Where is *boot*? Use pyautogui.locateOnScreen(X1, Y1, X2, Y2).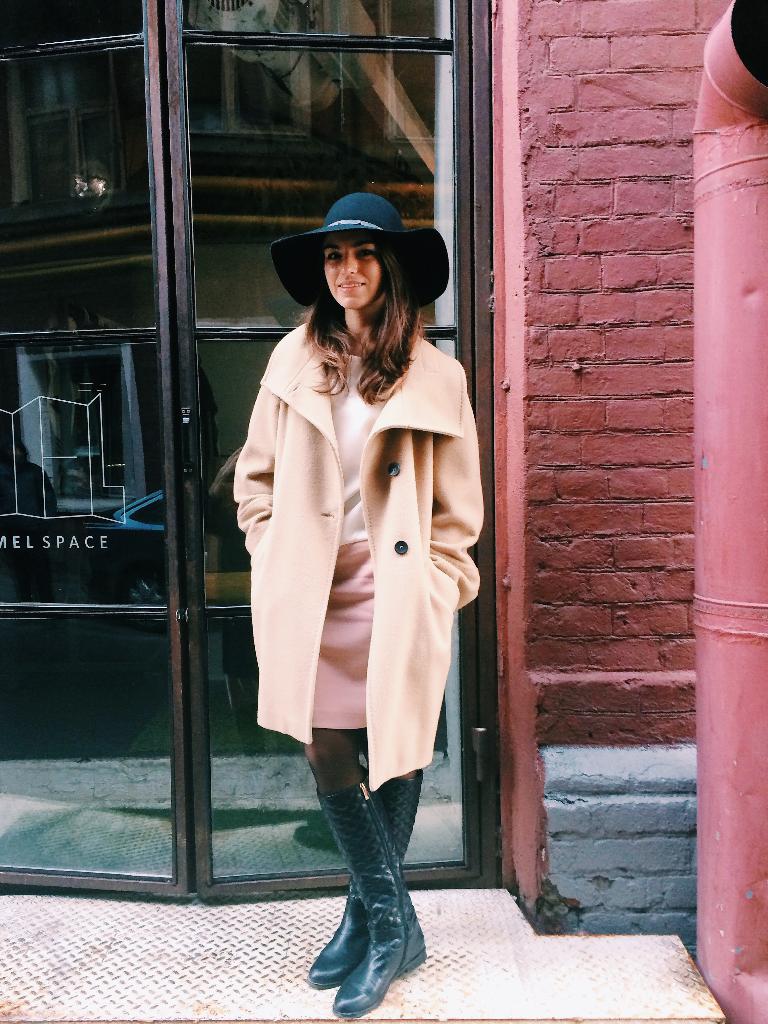
pyautogui.locateOnScreen(303, 774, 429, 986).
